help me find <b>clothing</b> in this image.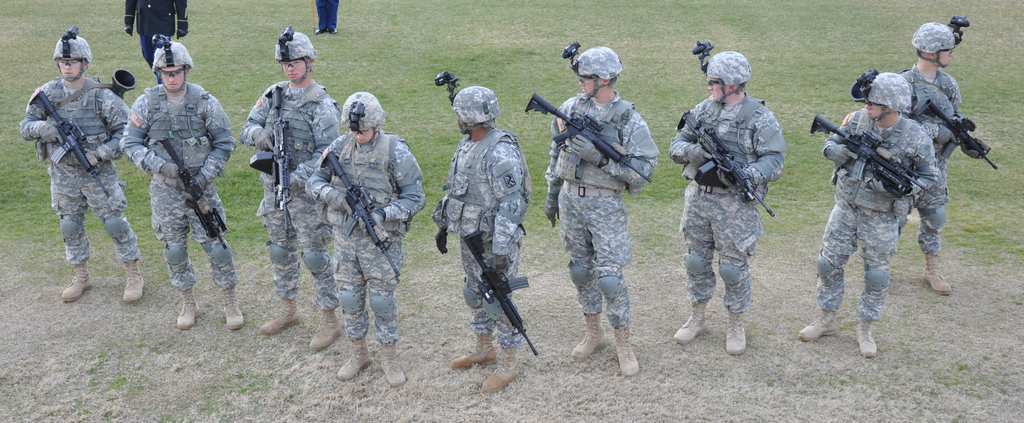
Found it: x1=434 y1=125 x2=525 y2=353.
